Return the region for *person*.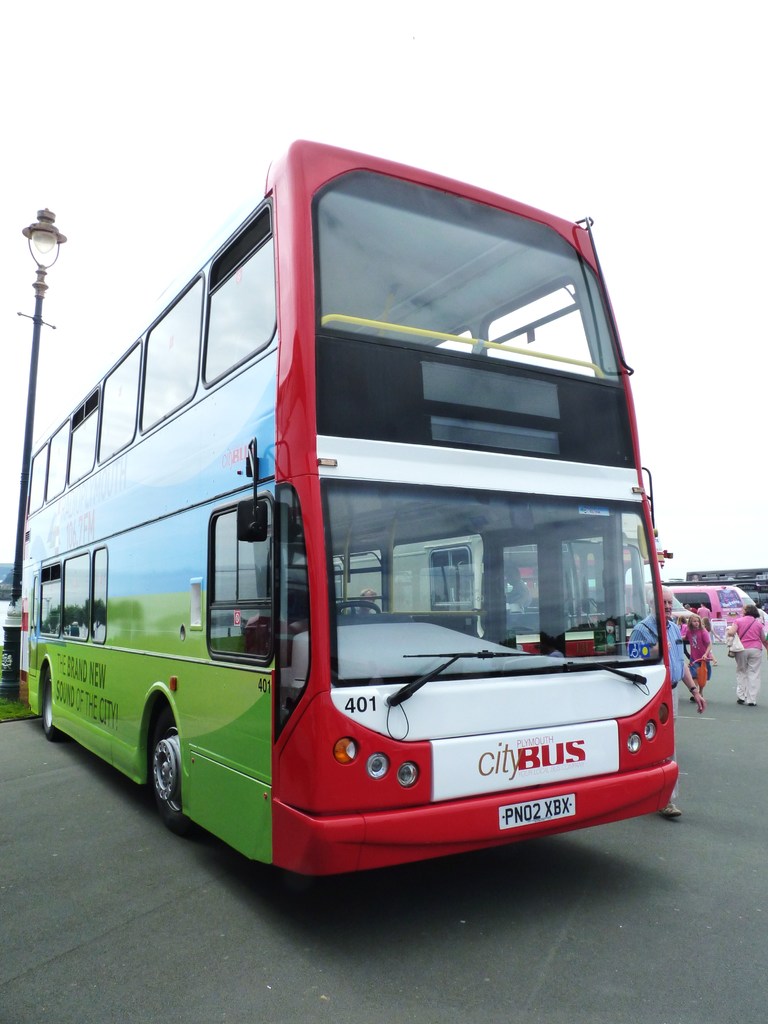
Rect(626, 586, 716, 814).
